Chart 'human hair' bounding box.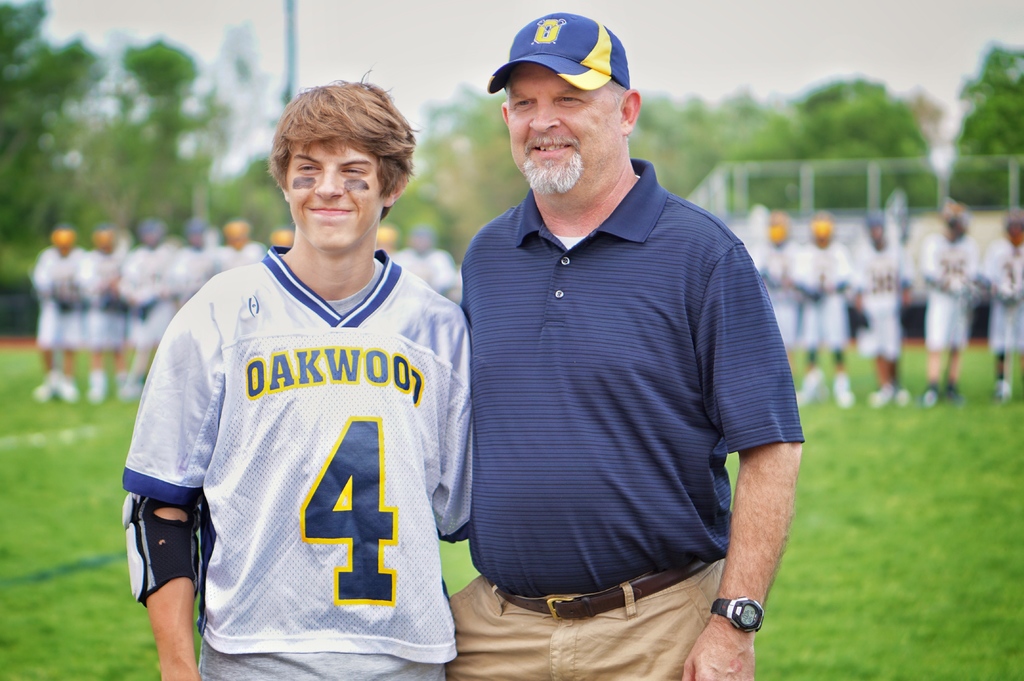
Charted: [602,79,623,106].
